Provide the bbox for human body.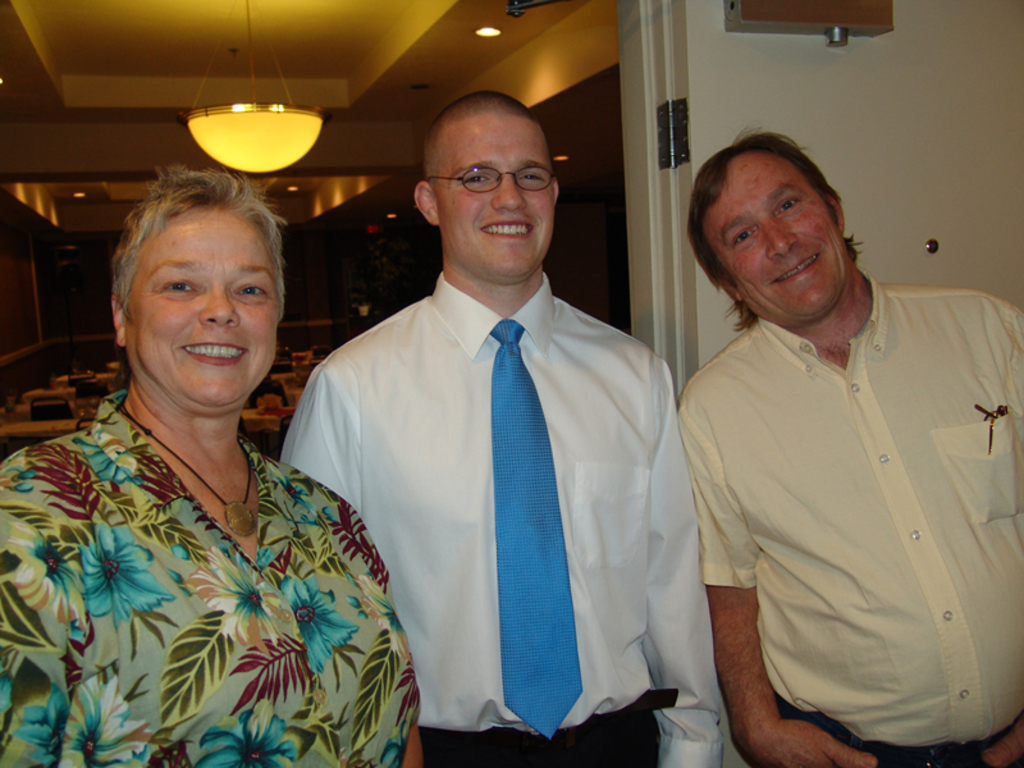
[left=675, top=157, right=1014, bottom=767].
